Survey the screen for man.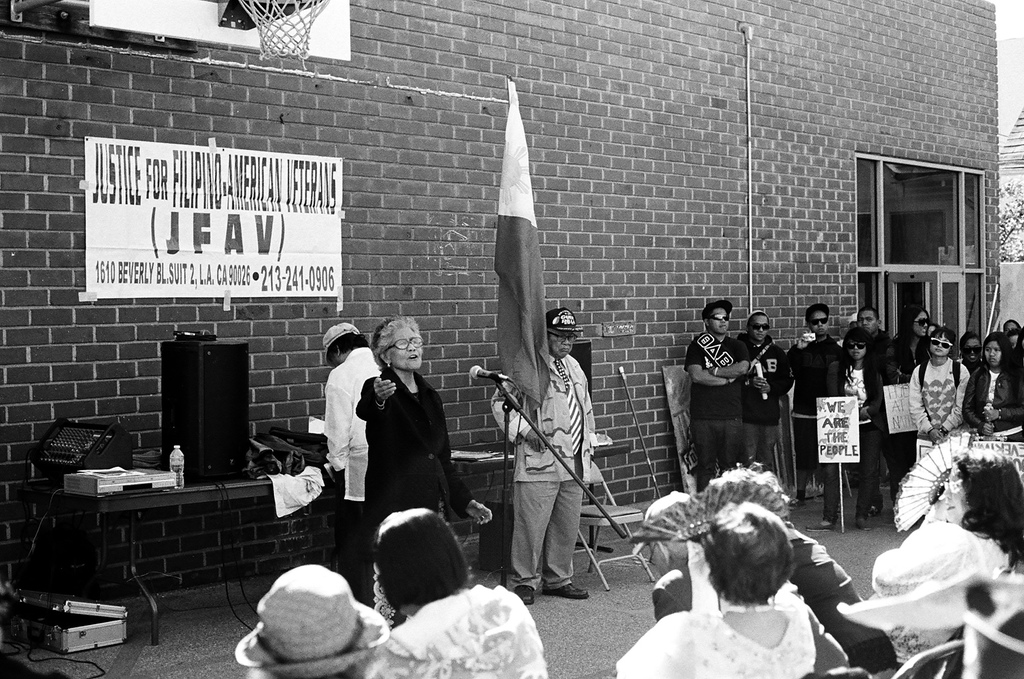
Survey found: box(296, 326, 408, 525).
